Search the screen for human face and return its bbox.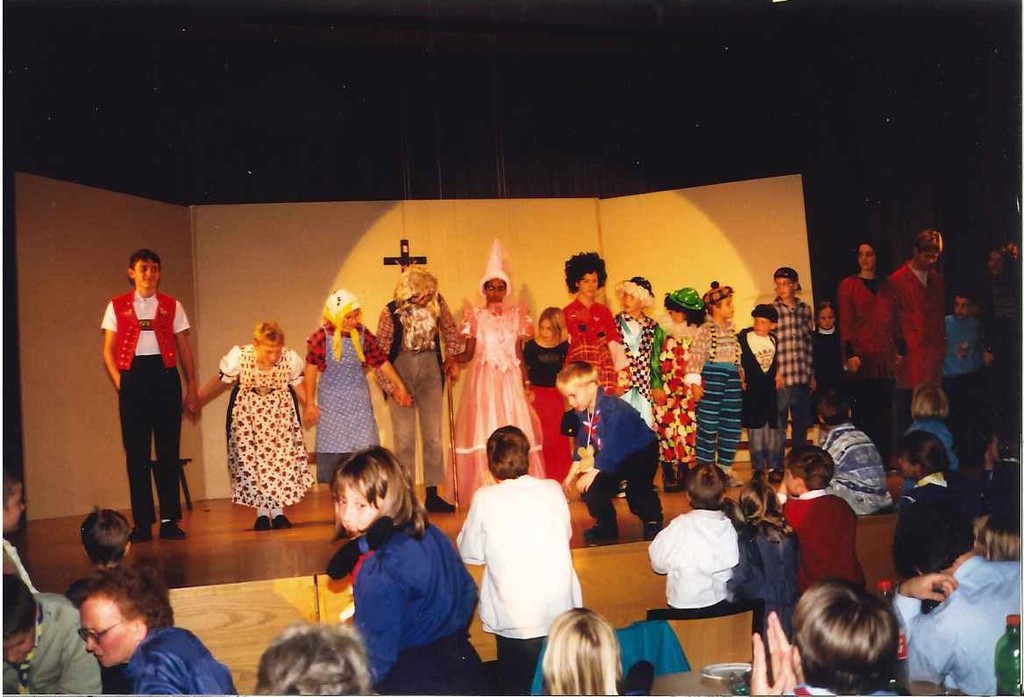
Found: bbox(672, 310, 685, 322).
